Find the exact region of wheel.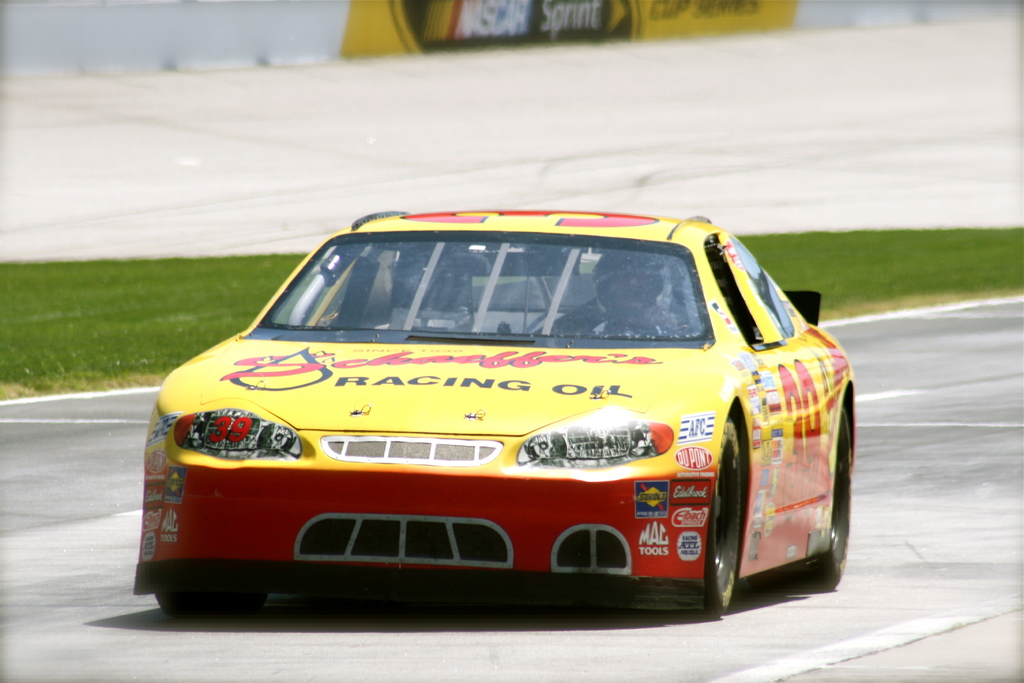
Exact region: BBox(158, 588, 268, 619).
